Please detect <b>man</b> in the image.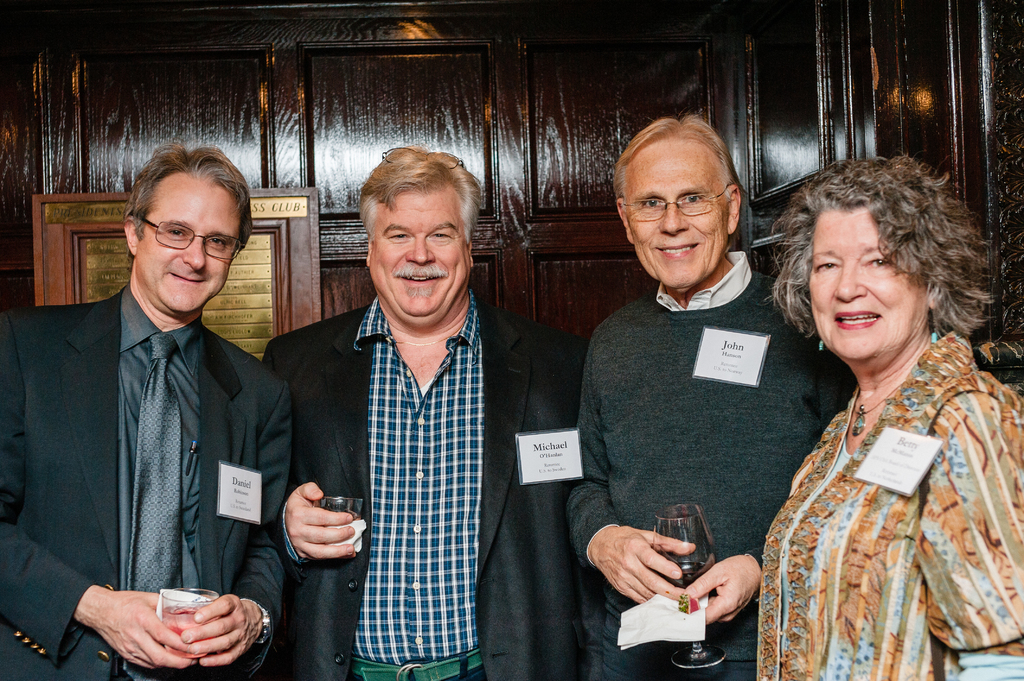
{"x1": 570, "y1": 111, "x2": 858, "y2": 680}.
